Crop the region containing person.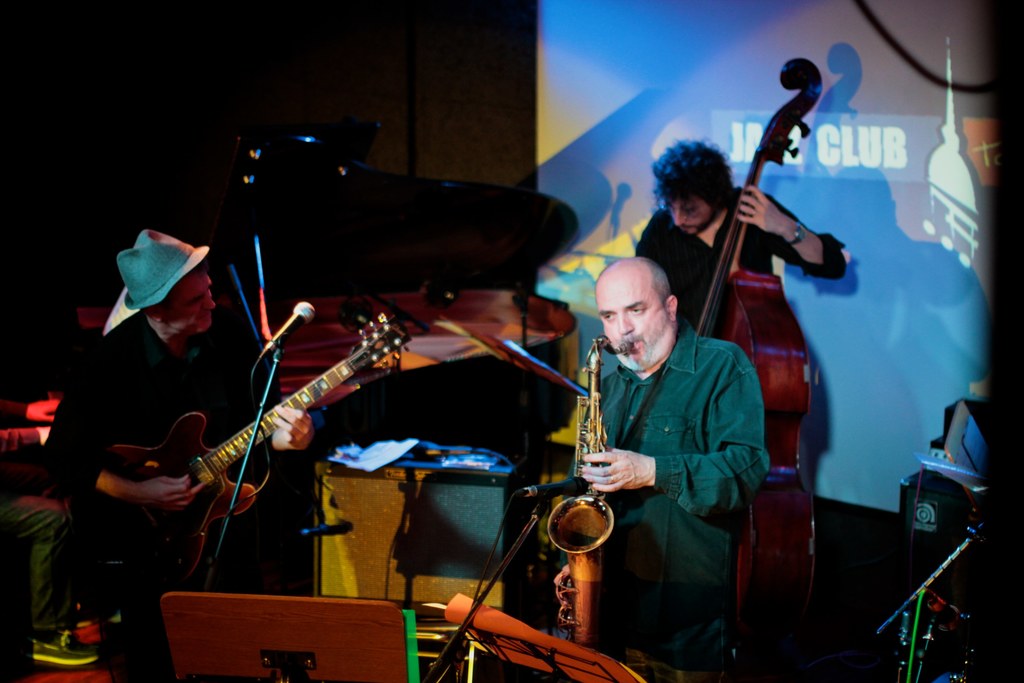
Crop region: (x1=557, y1=254, x2=774, y2=682).
